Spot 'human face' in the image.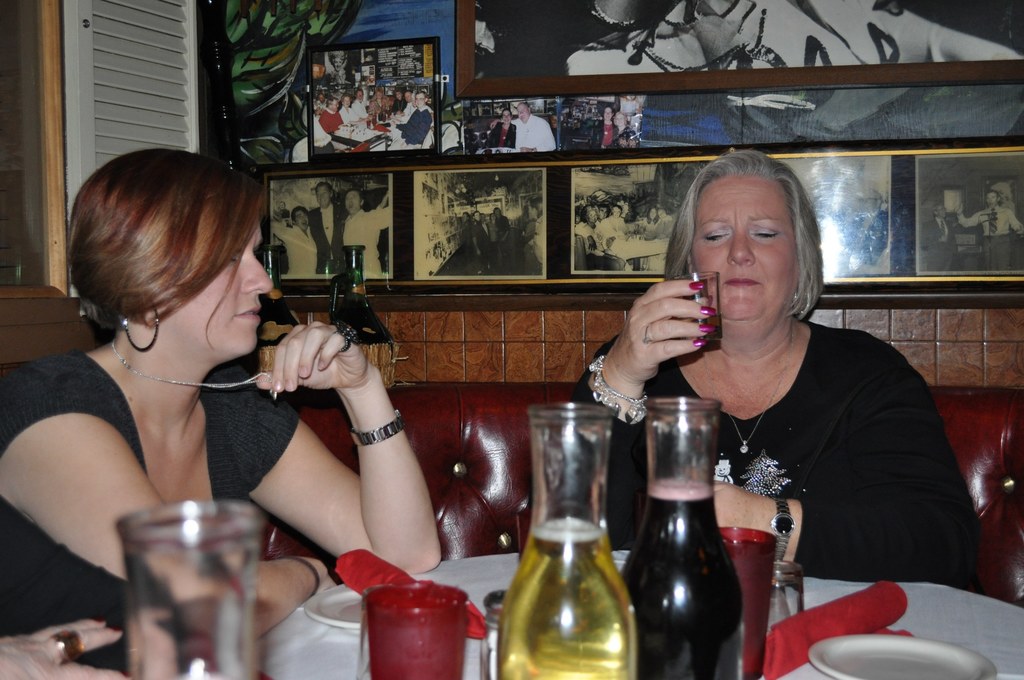
'human face' found at 344 96 350 106.
